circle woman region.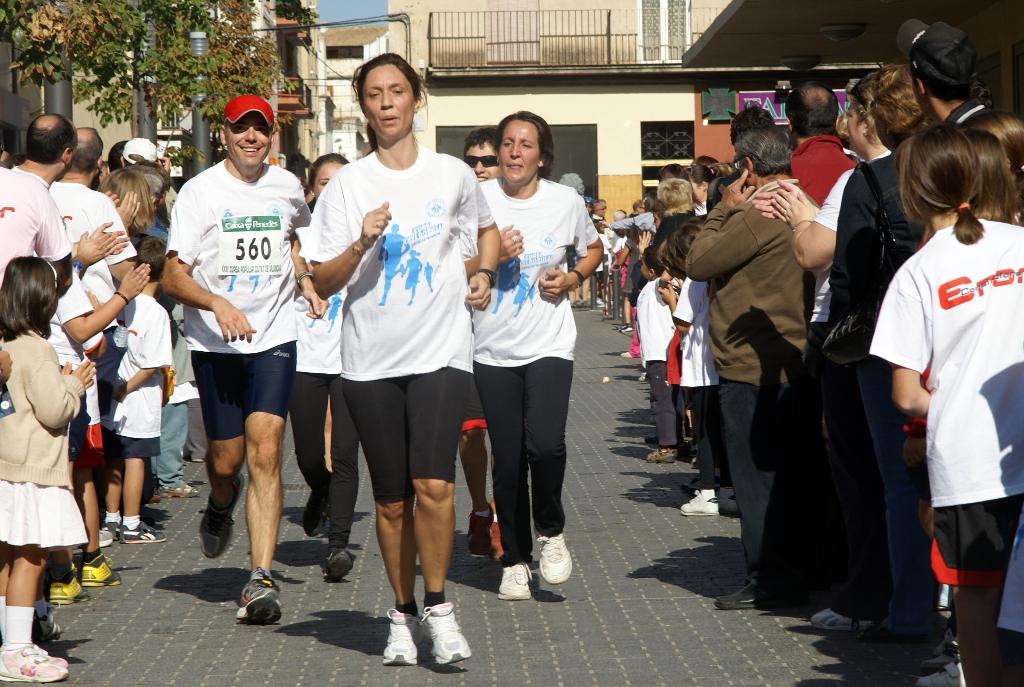
Region: 821, 62, 936, 659.
